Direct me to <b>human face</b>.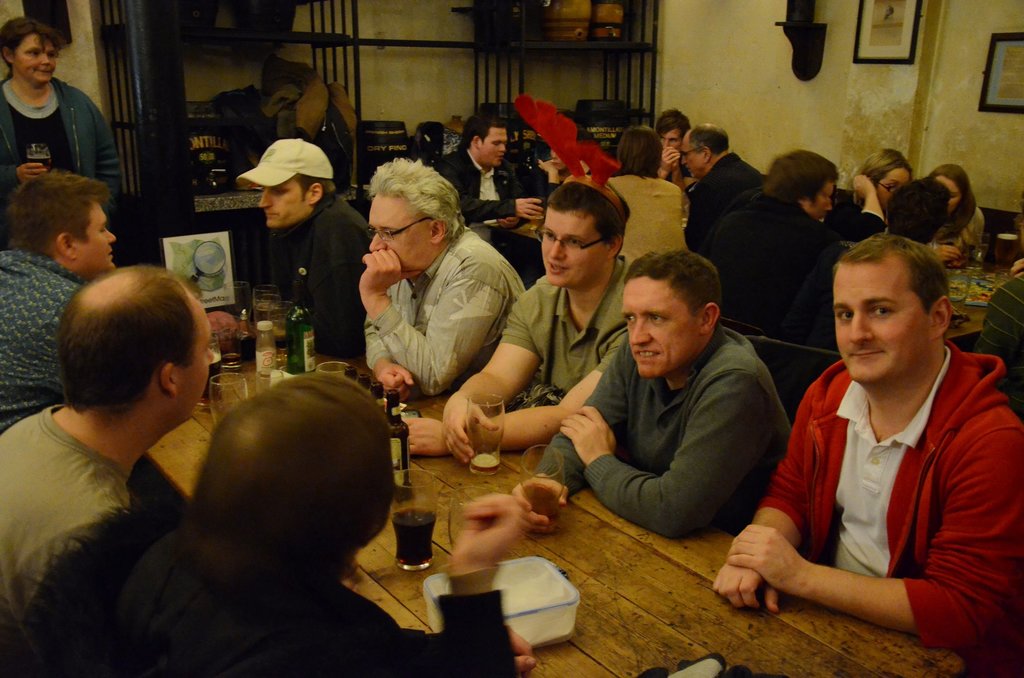
Direction: pyautogui.locateOnScreen(483, 130, 506, 161).
